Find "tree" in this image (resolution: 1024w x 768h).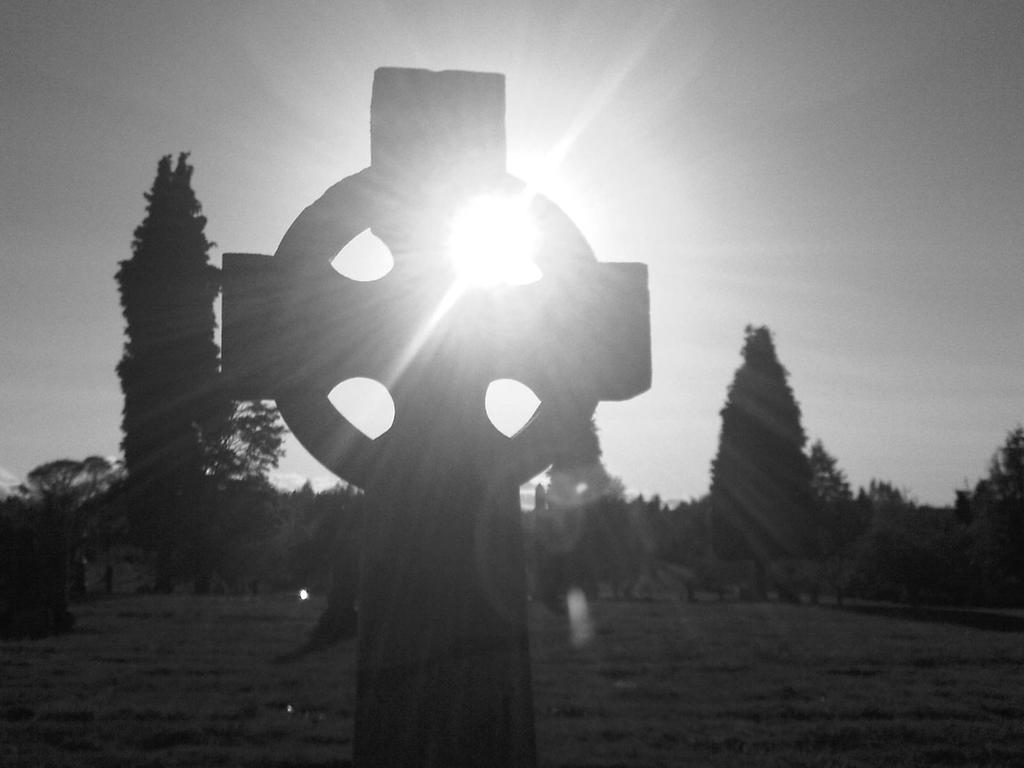
537, 410, 627, 620.
